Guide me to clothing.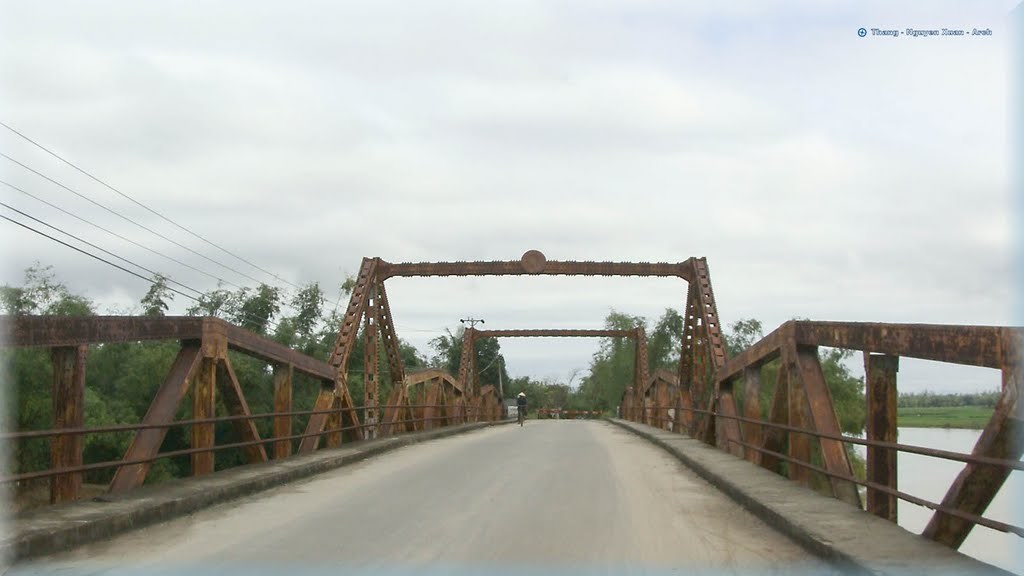
Guidance: 514 397 528 415.
